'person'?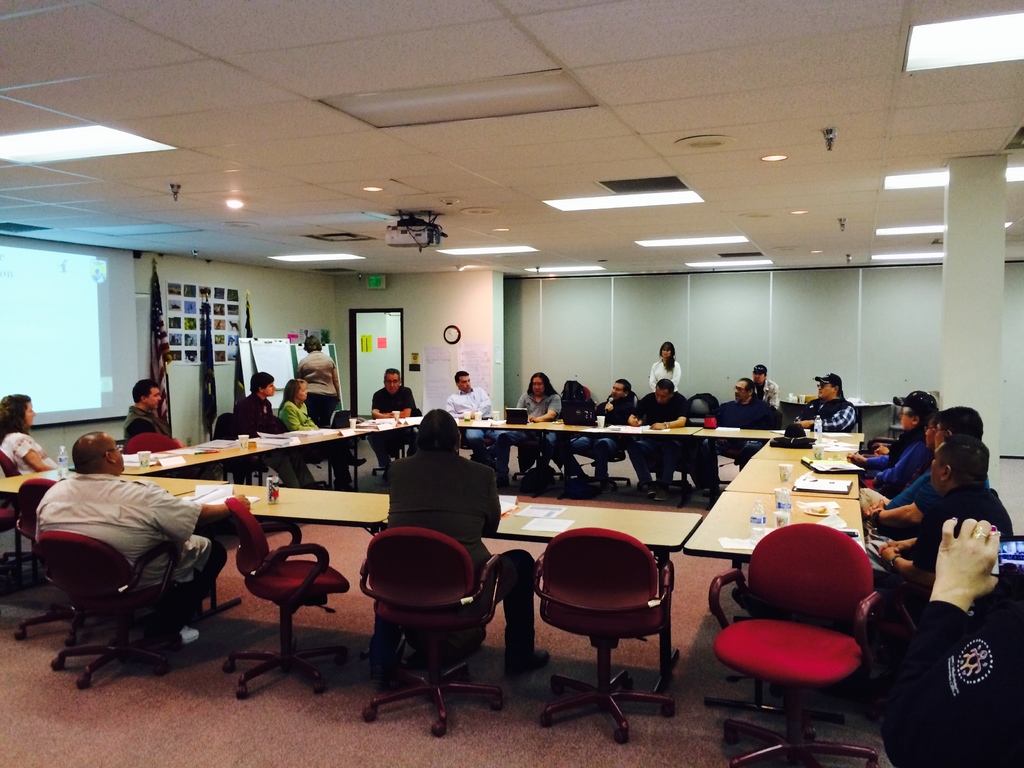
[651, 340, 676, 389]
